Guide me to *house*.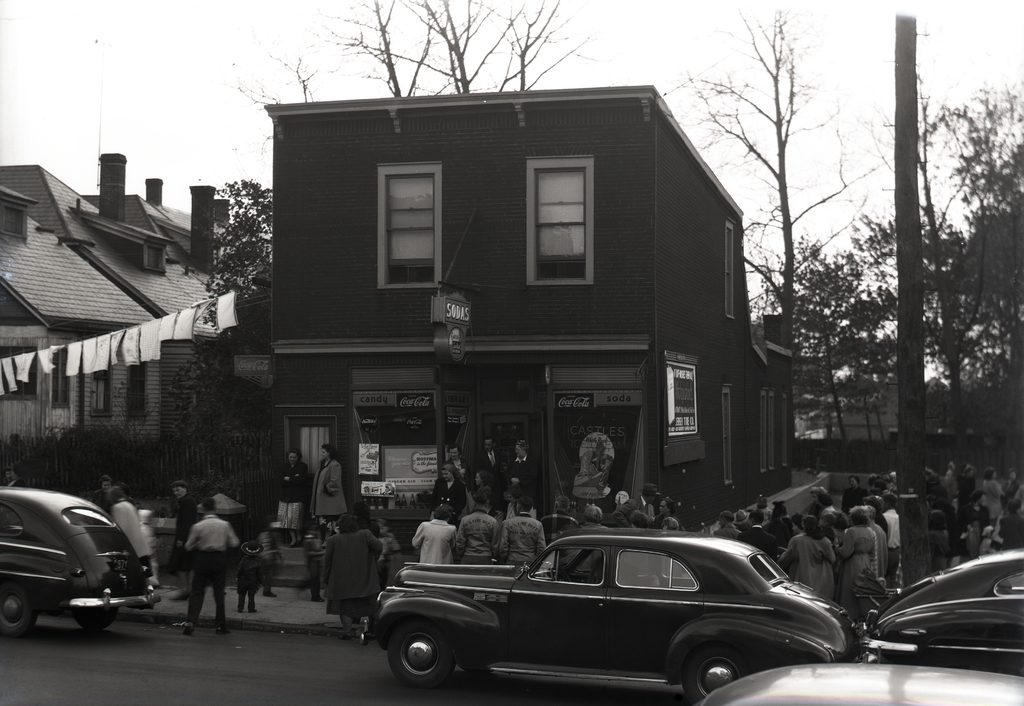
Guidance: bbox(240, 101, 796, 518).
